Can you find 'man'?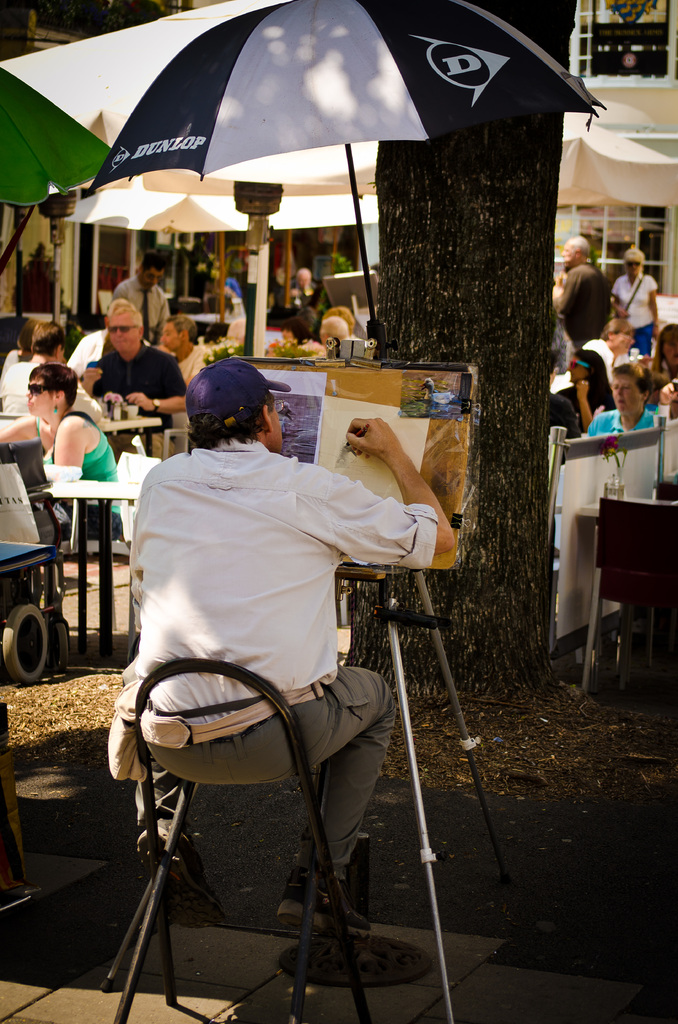
Yes, bounding box: (85,384,458,983).
